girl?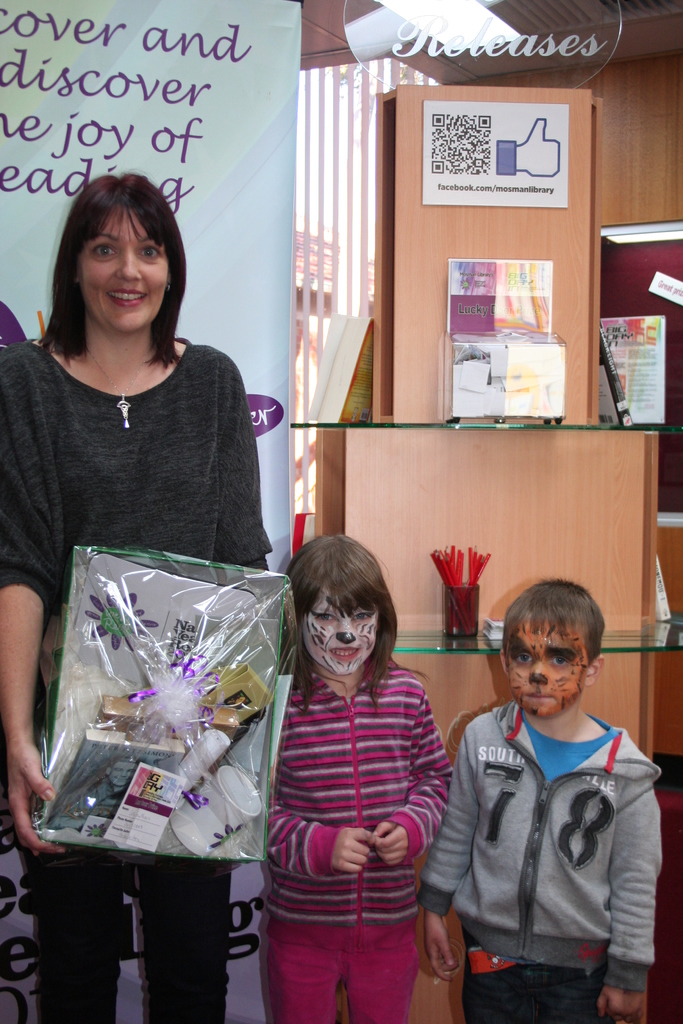
258 532 453 1023
